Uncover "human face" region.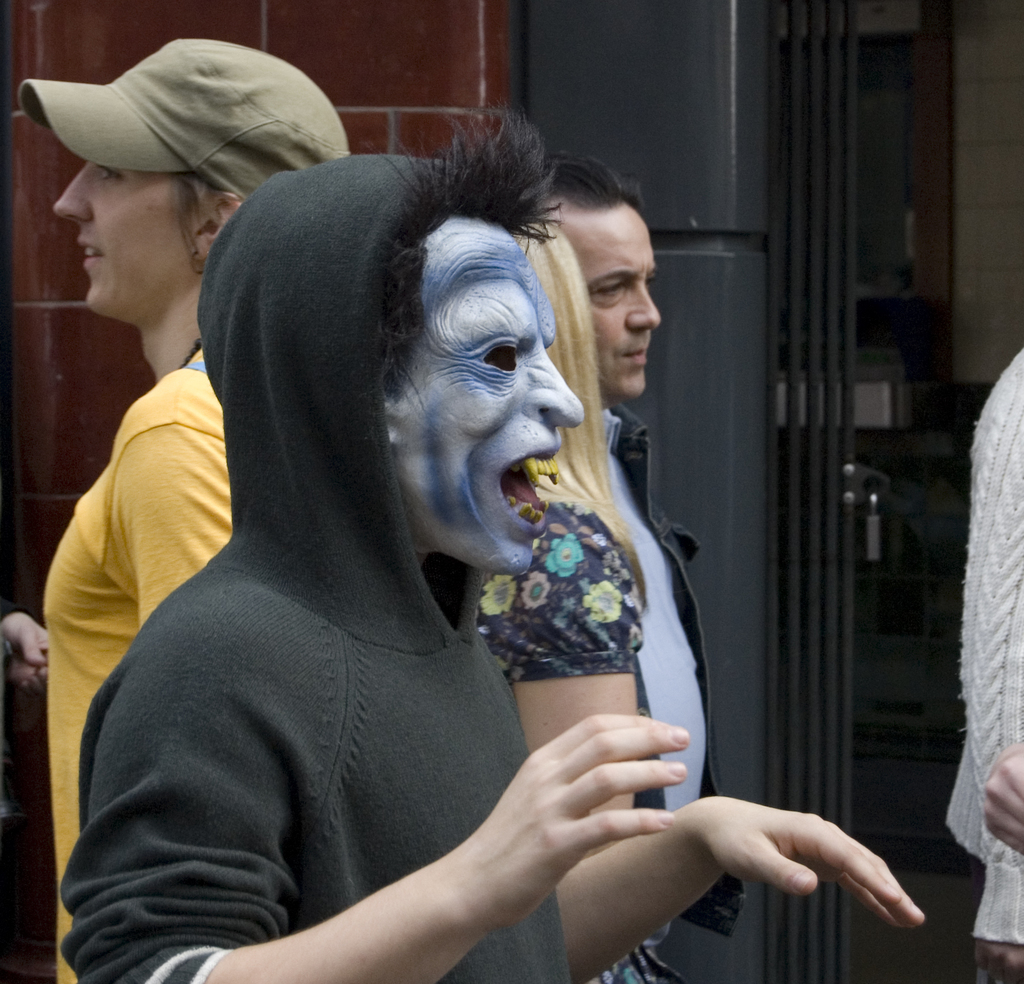
Uncovered: 52:156:189:320.
